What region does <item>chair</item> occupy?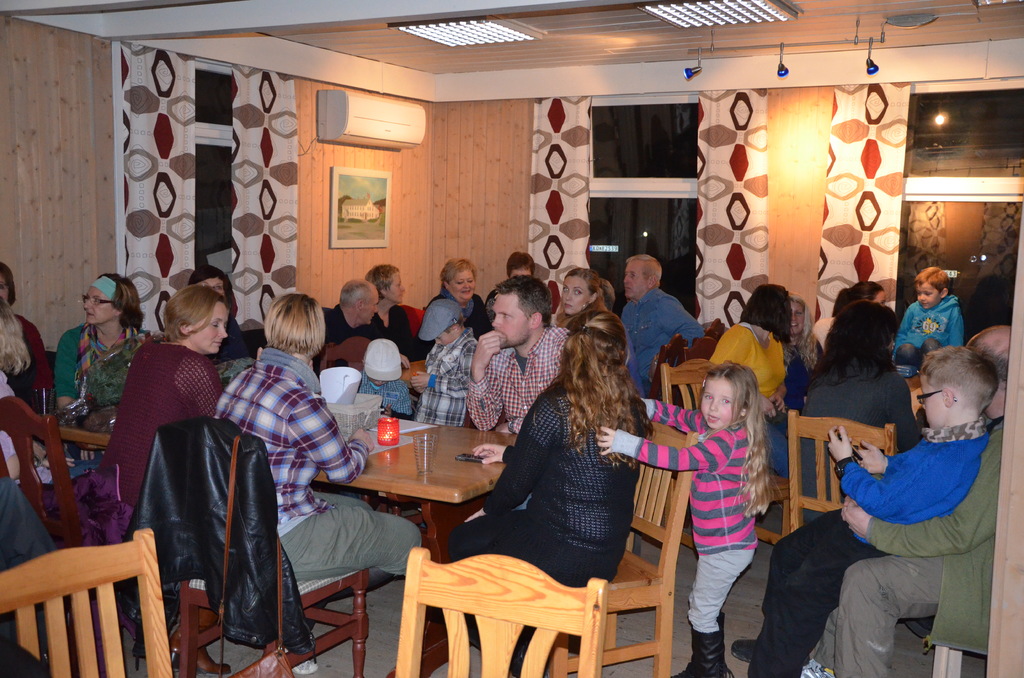
932,643,966,677.
